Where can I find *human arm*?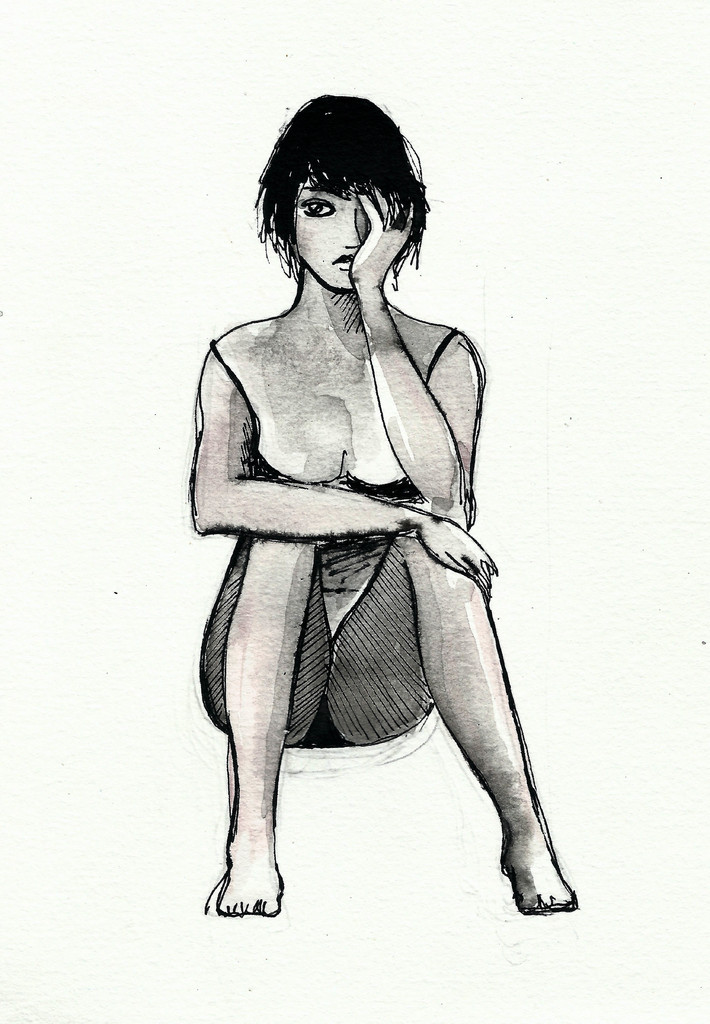
You can find it at rect(348, 198, 485, 531).
